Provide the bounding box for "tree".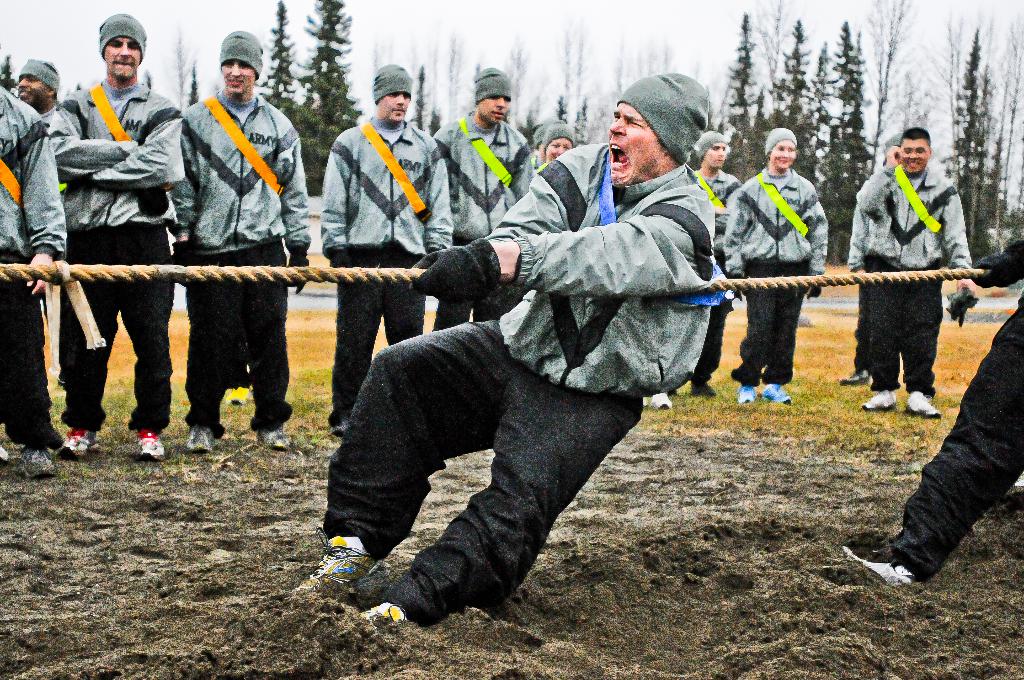
box(365, 42, 382, 71).
